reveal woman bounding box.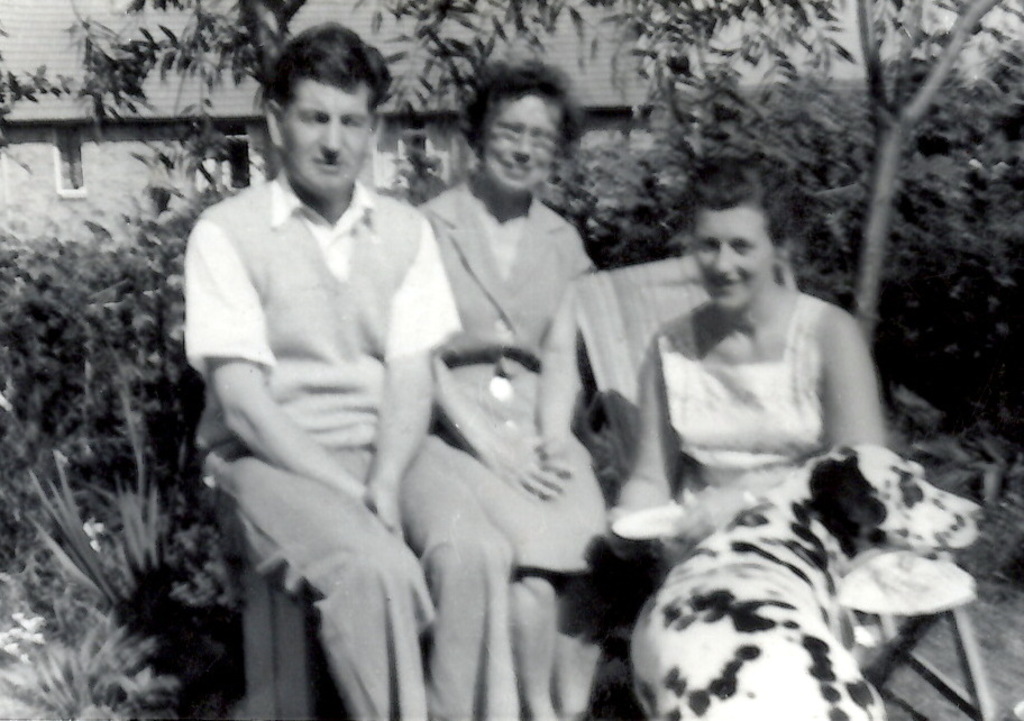
Revealed: 598:154:892:566.
